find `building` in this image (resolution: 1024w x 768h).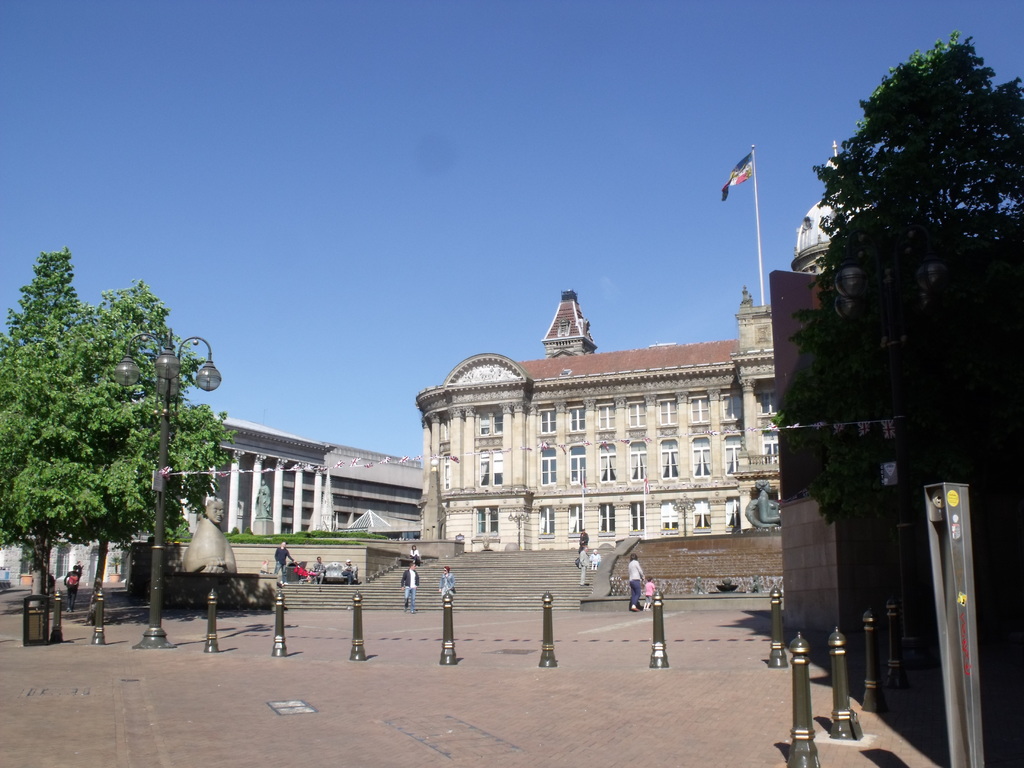
bbox=(1, 140, 948, 613).
